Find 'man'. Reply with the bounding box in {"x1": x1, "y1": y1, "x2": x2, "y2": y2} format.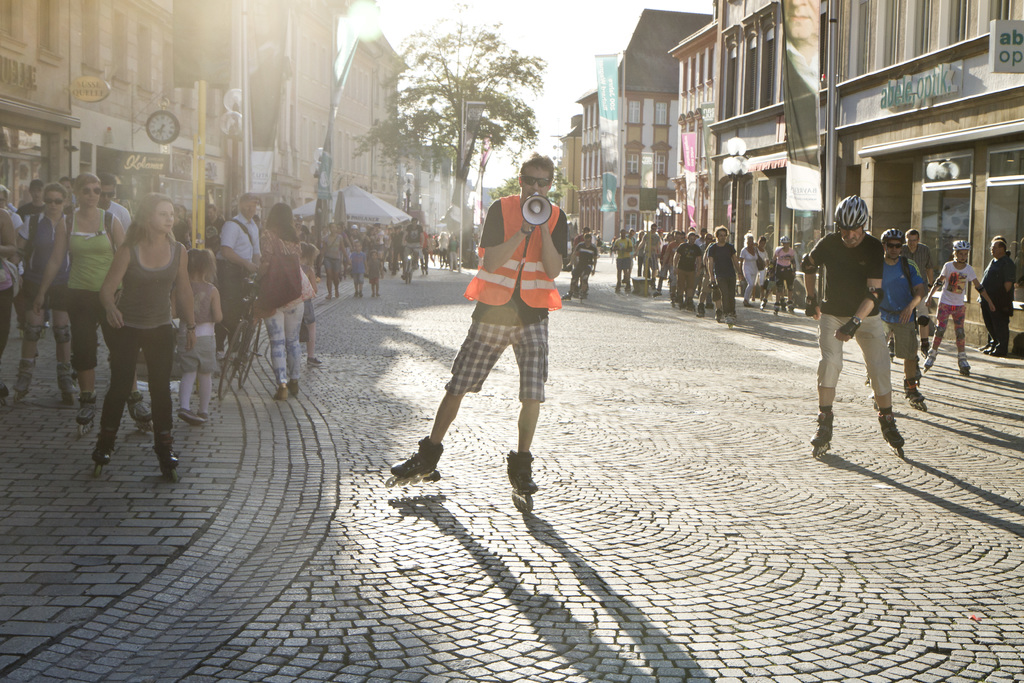
{"x1": 803, "y1": 192, "x2": 892, "y2": 456}.
